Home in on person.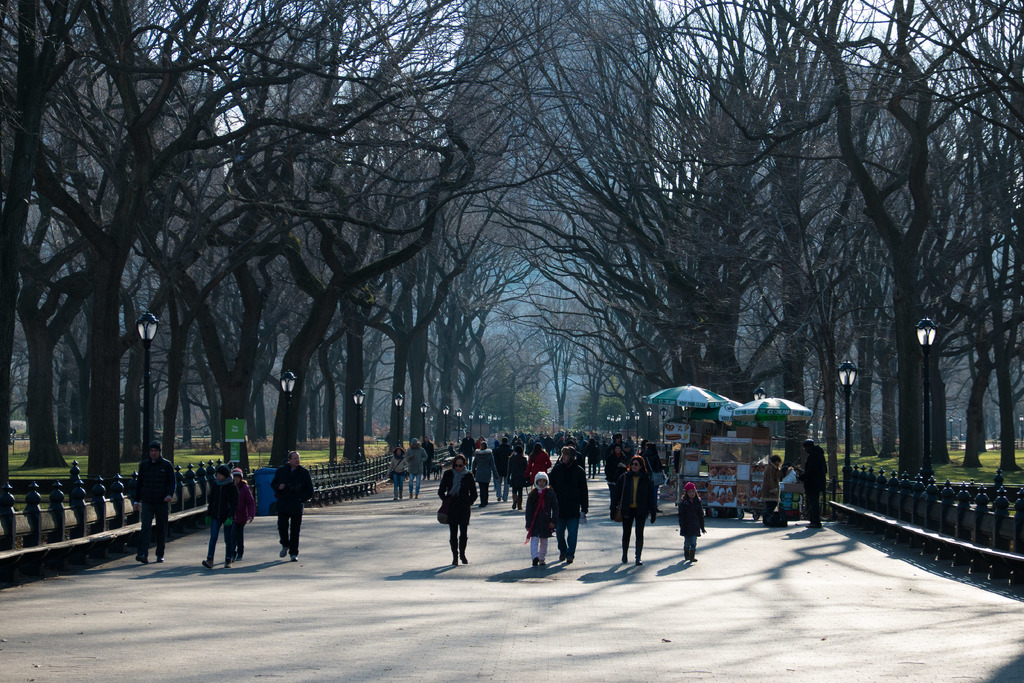
Homed in at {"left": 268, "top": 449, "right": 318, "bottom": 562}.
